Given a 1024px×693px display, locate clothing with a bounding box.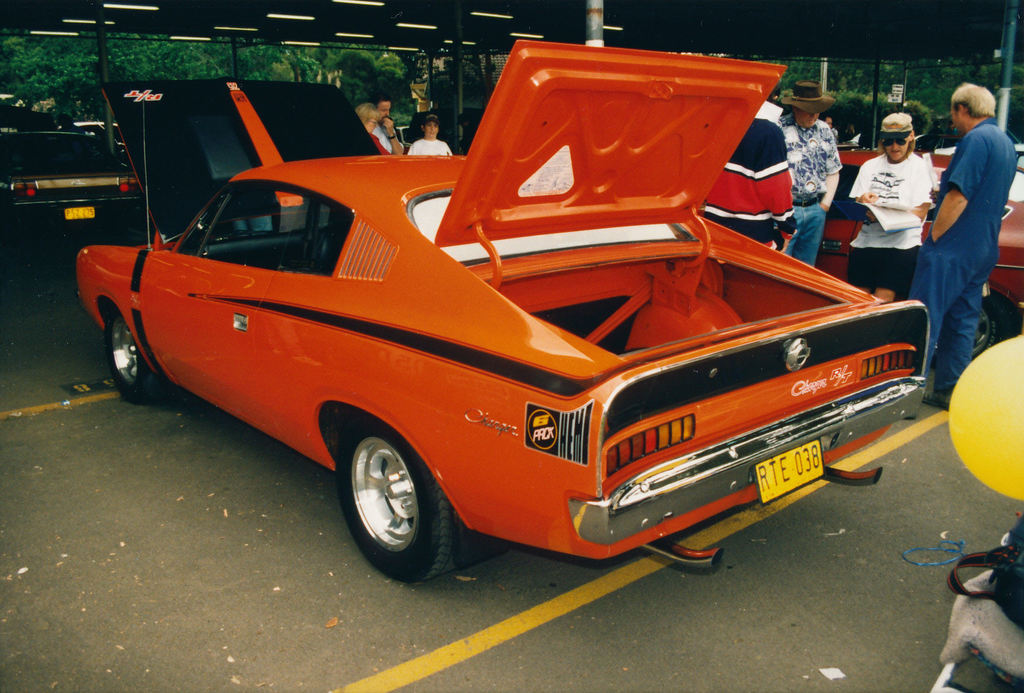
Located: [x1=696, y1=102, x2=796, y2=249].
